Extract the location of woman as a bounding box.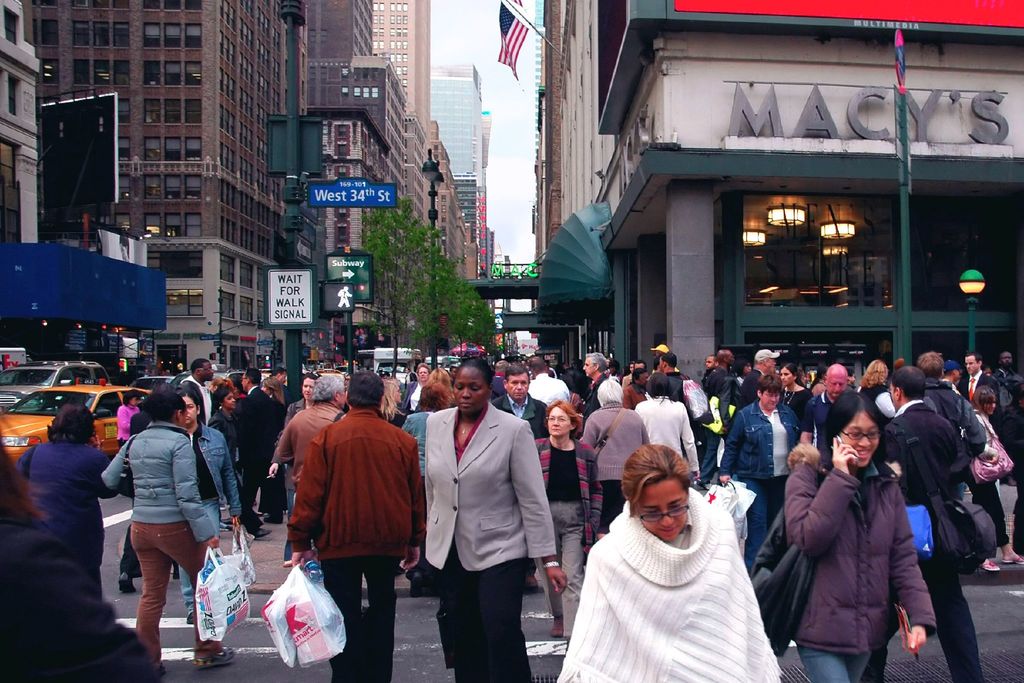
97 386 239 675.
